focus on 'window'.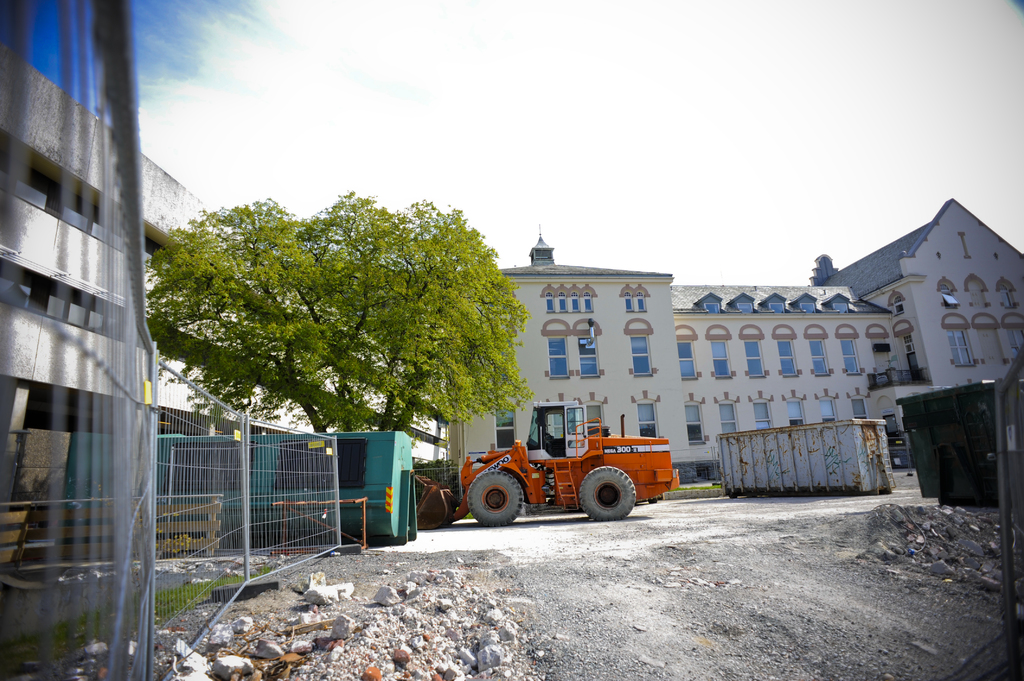
Focused at l=821, t=399, r=842, b=419.
